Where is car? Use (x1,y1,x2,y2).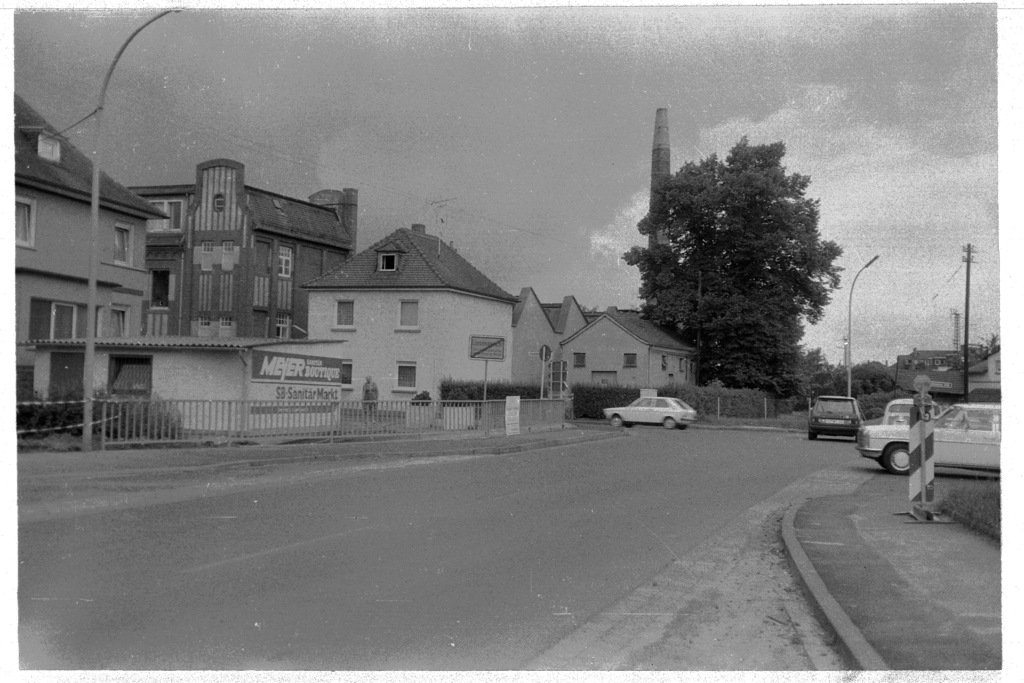
(855,401,1007,477).
